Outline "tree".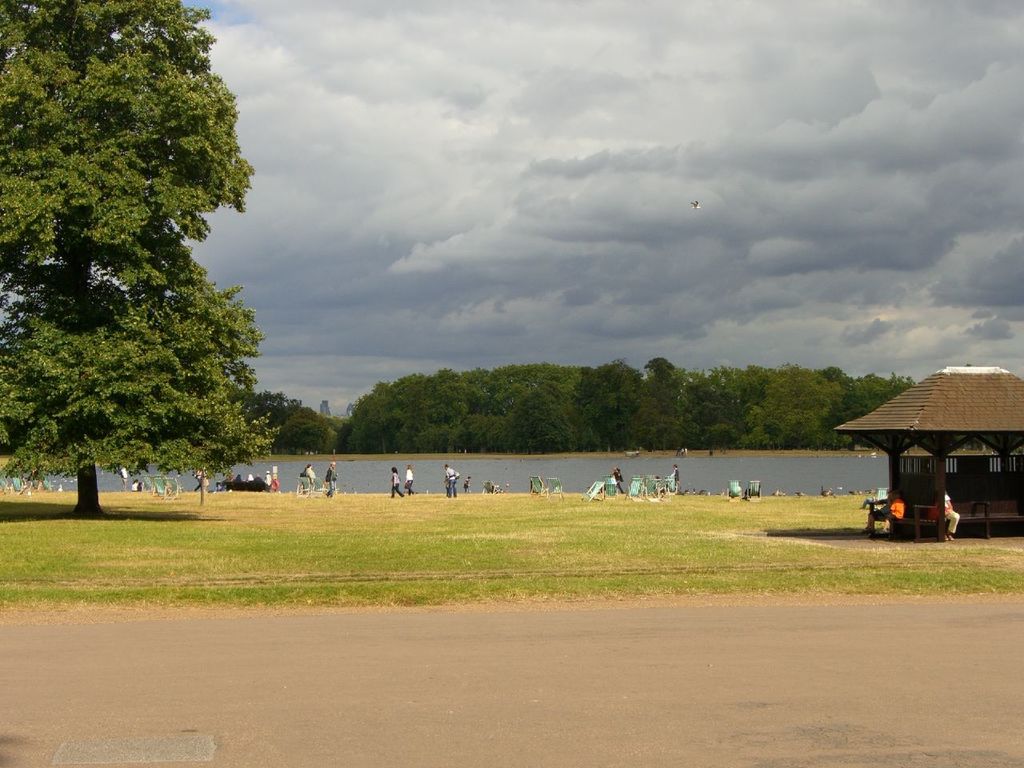
Outline: x1=246, y1=387, x2=346, y2=467.
